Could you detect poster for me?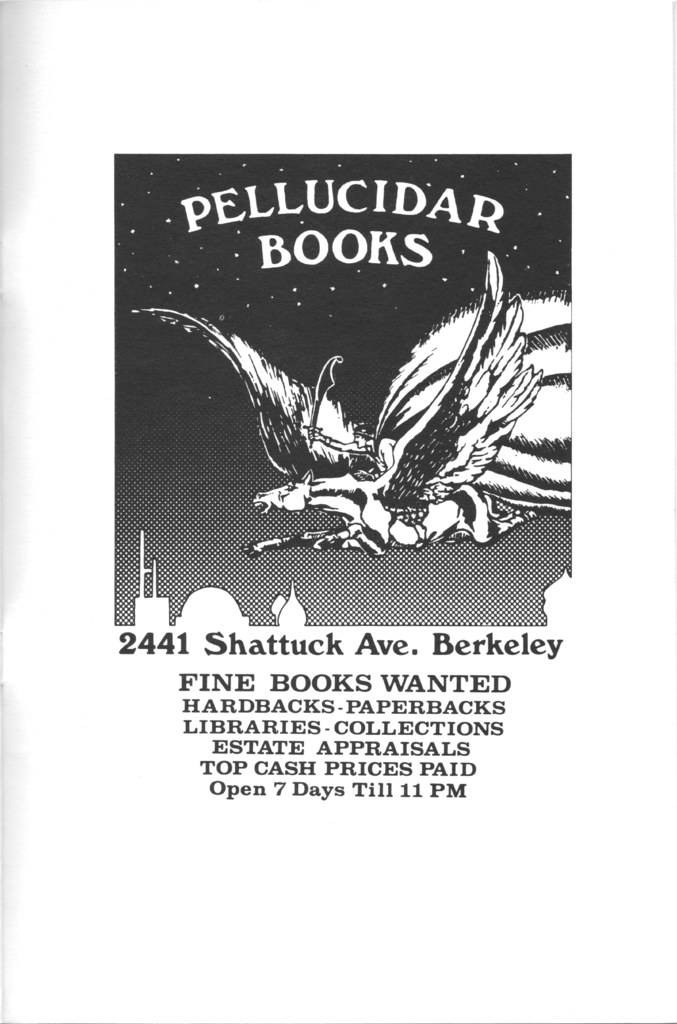
Detection result: bbox(0, 0, 676, 1023).
